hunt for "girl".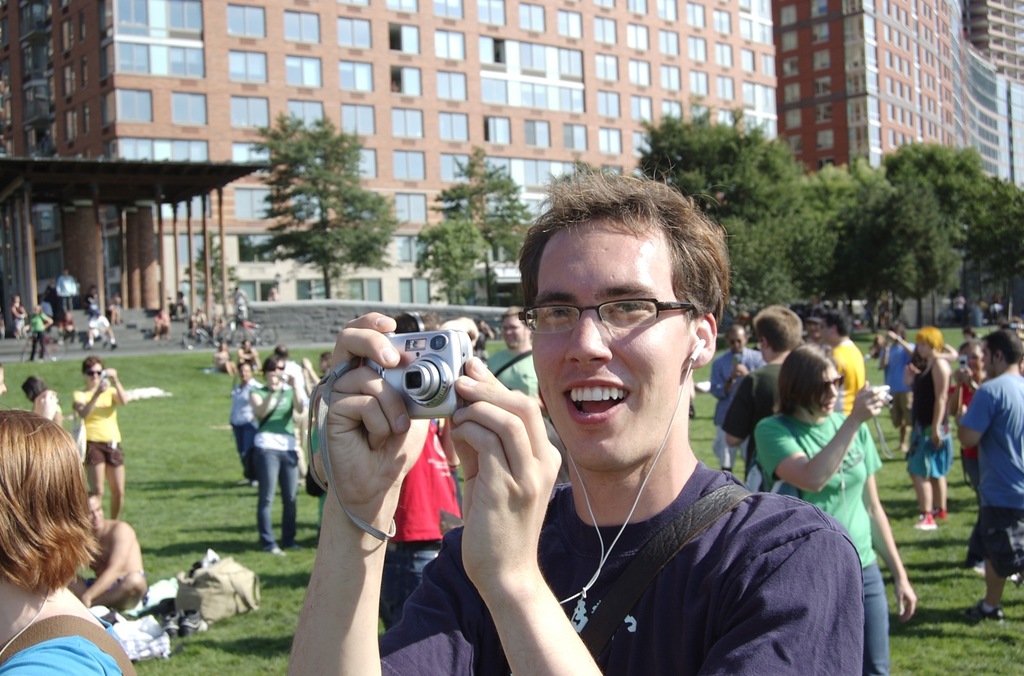
Hunted down at [x1=249, y1=354, x2=304, y2=558].
